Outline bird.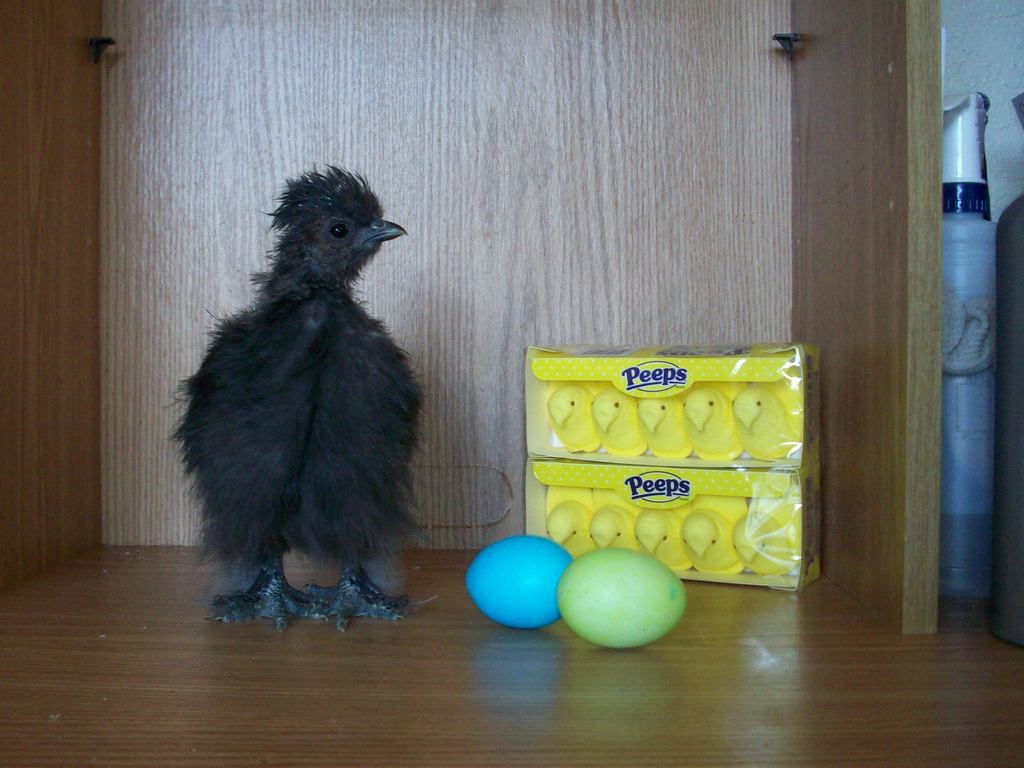
Outline: bbox=(545, 387, 599, 454).
